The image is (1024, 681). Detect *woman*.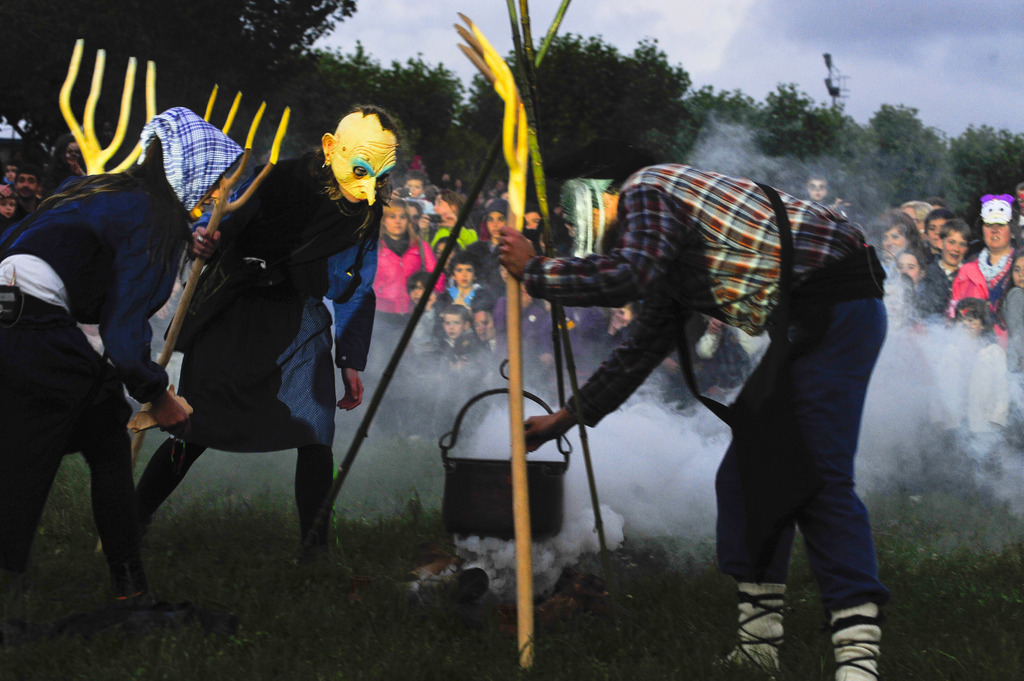
Detection: Rect(8, 72, 205, 625).
